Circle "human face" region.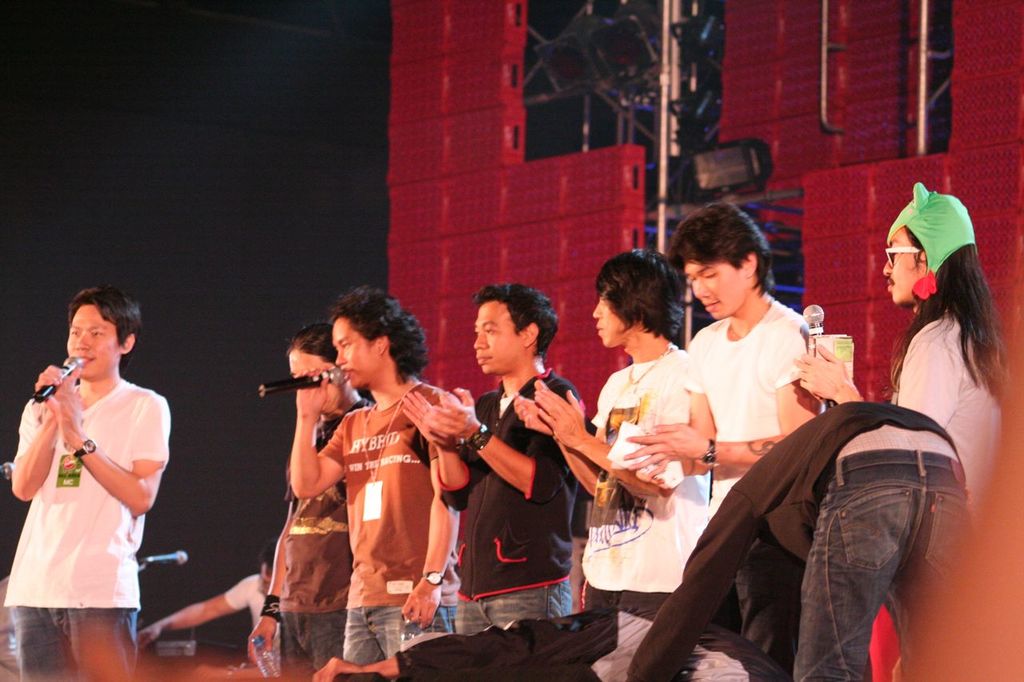
Region: [left=684, top=265, right=747, bottom=318].
